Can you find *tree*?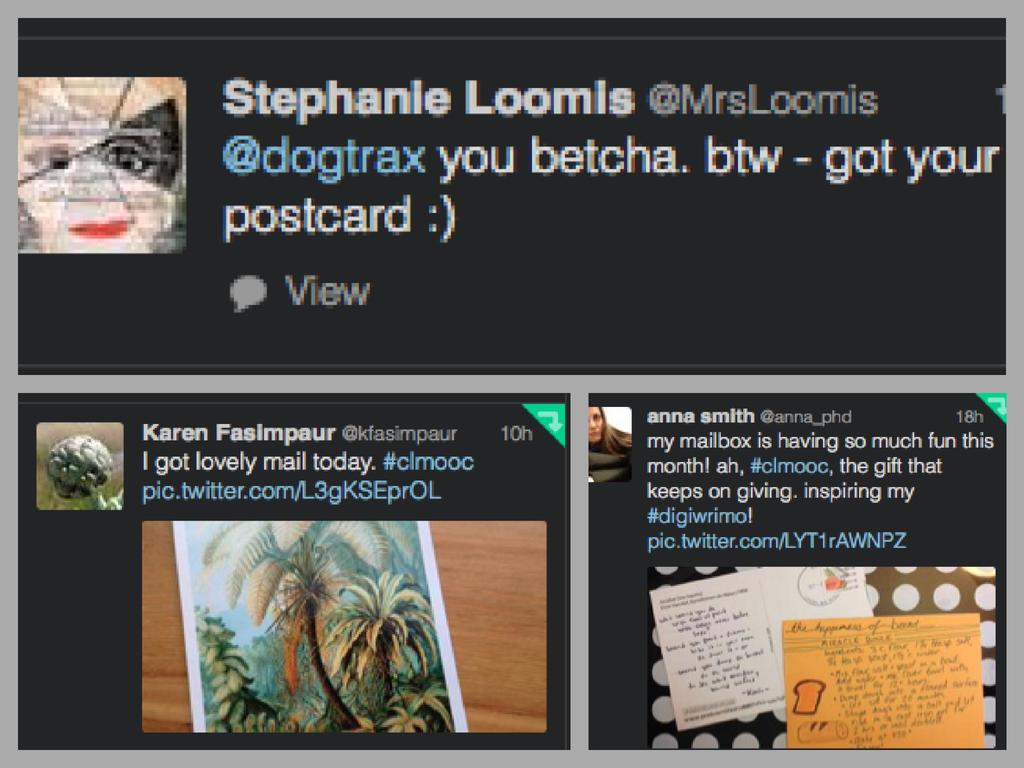
Yes, bounding box: x1=194 y1=521 x2=408 y2=724.
